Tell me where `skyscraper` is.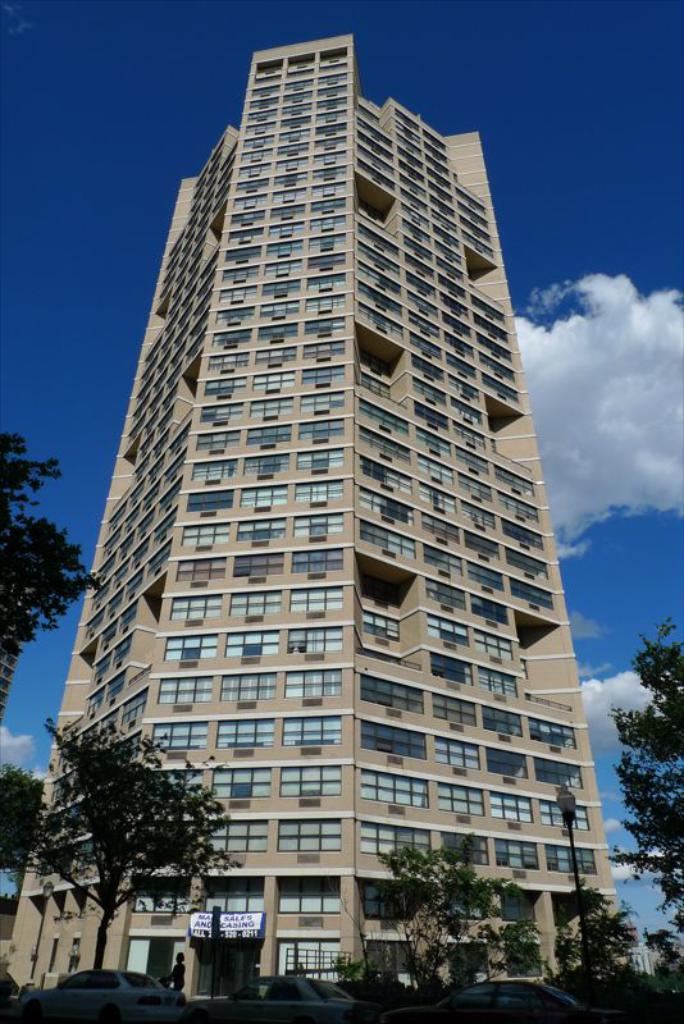
`skyscraper` is at 0:42:638:1005.
